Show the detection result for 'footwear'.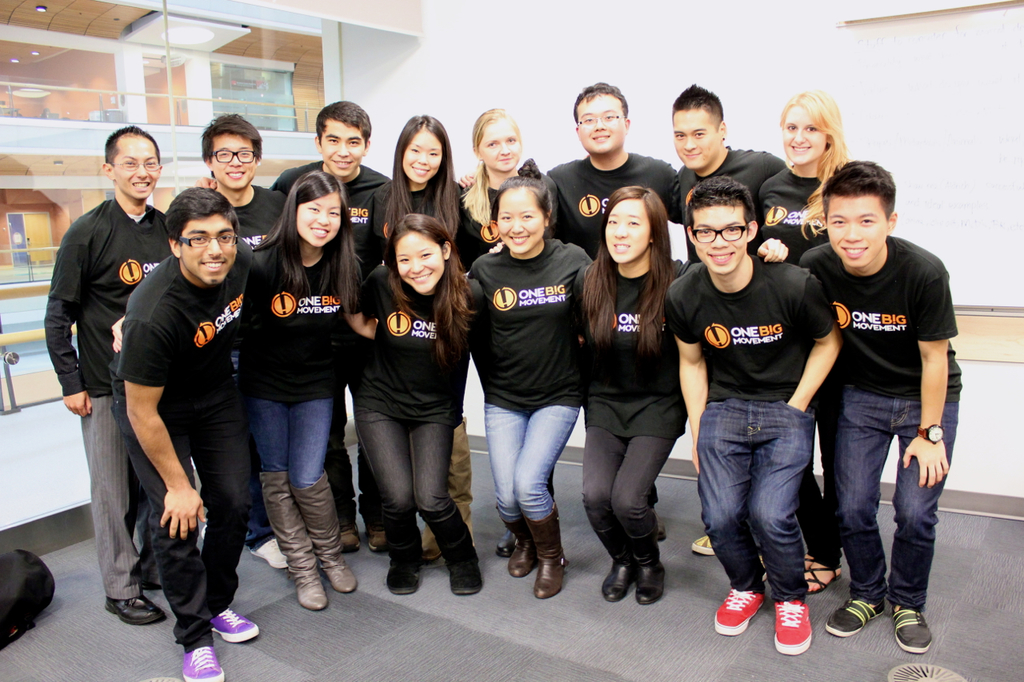
(x1=499, y1=510, x2=536, y2=577).
